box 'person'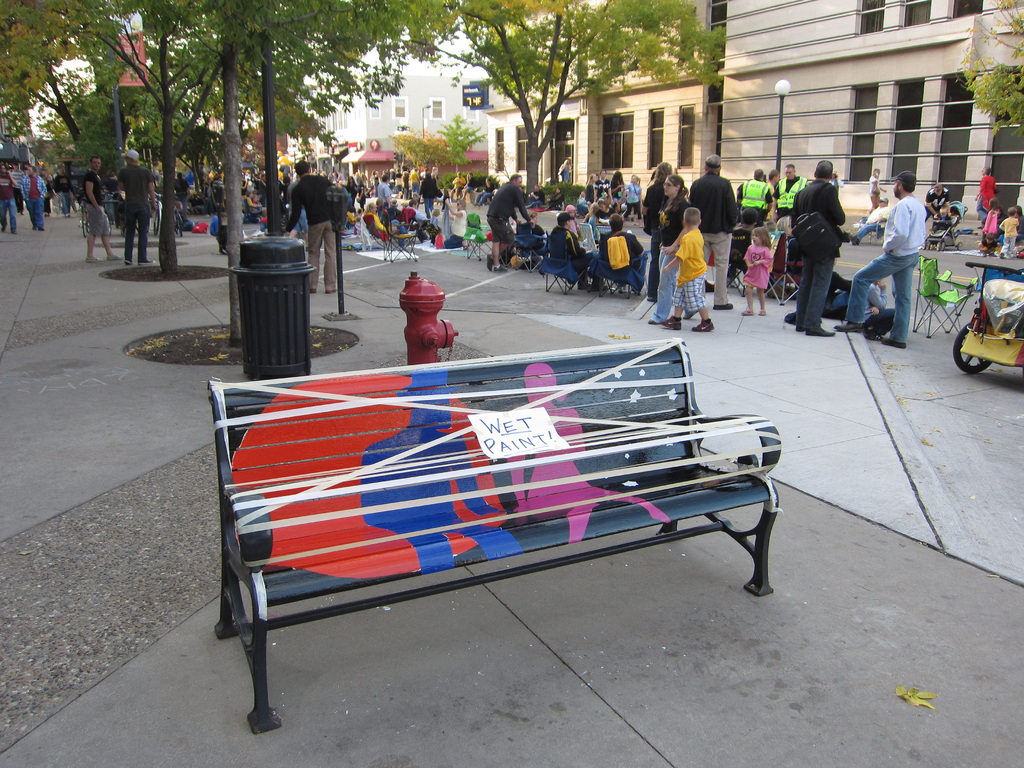
bbox(113, 145, 156, 263)
